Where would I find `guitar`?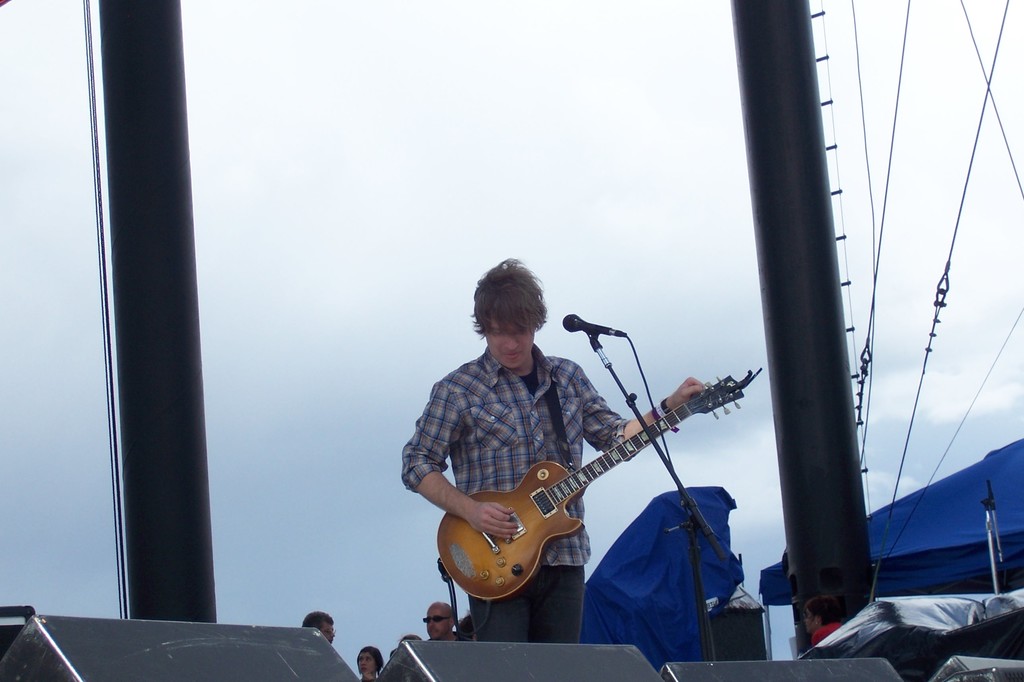
At <box>428,379,740,622</box>.
